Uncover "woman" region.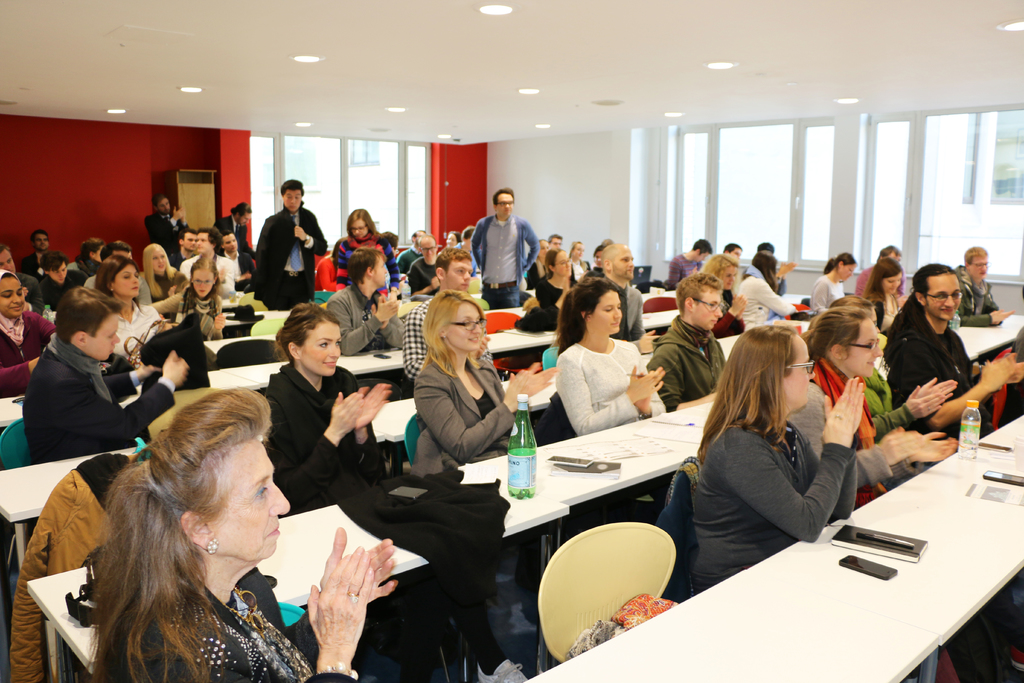
Uncovered: box(565, 238, 593, 282).
